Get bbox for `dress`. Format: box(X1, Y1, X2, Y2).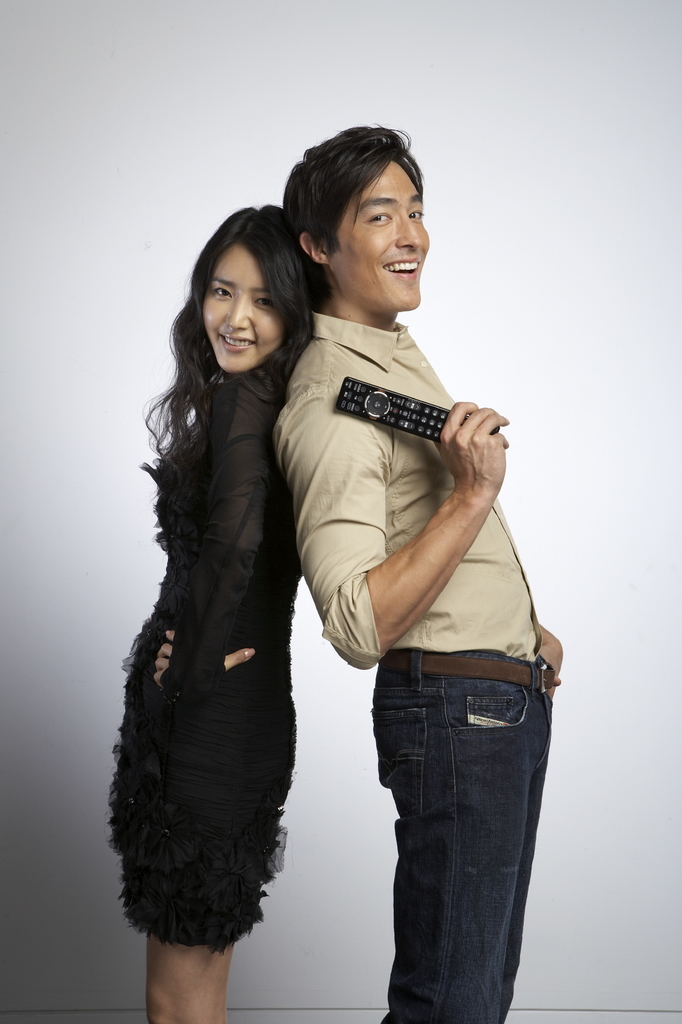
box(97, 357, 296, 959).
